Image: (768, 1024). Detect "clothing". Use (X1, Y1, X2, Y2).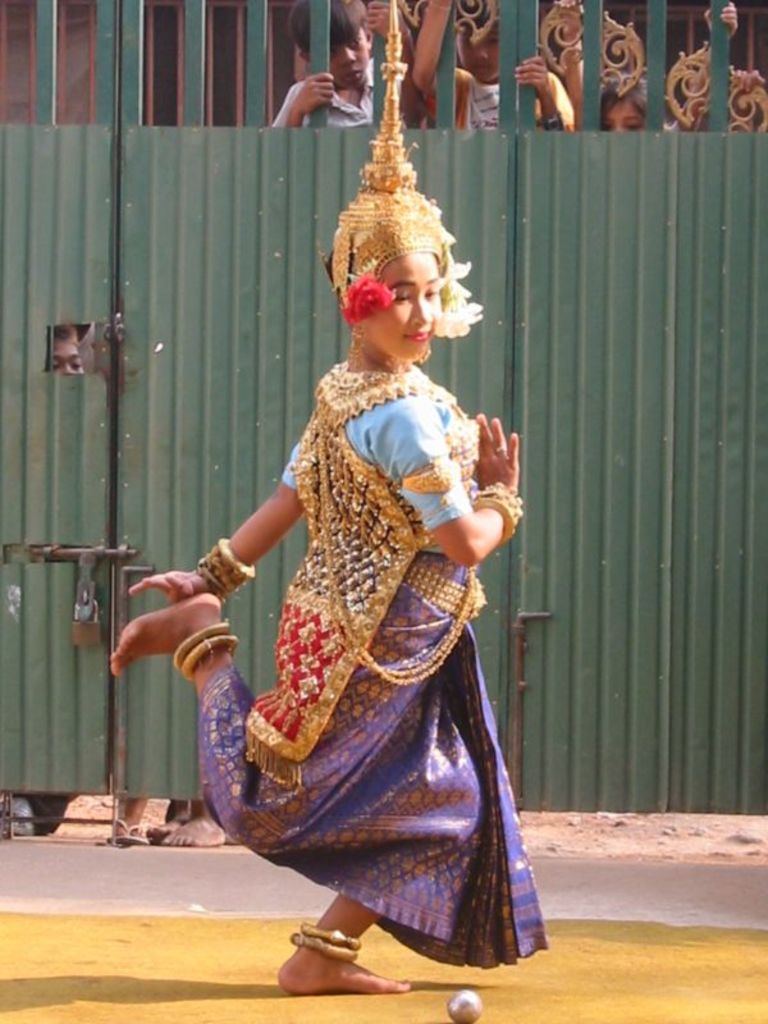
(275, 46, 398, 134).
